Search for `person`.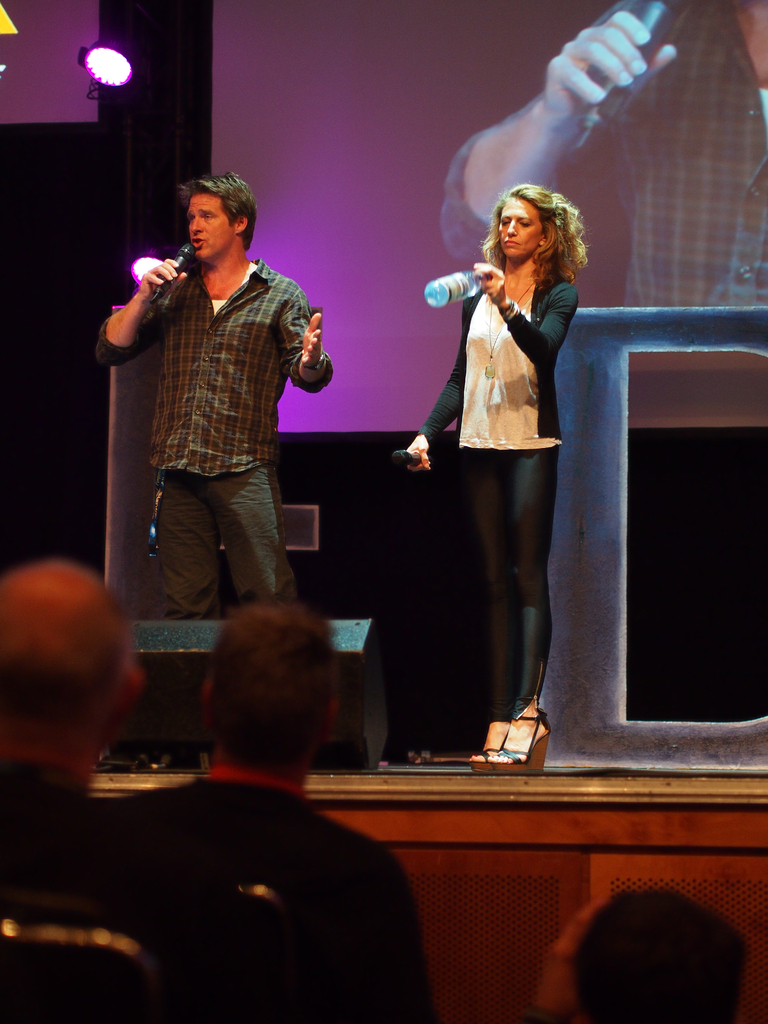
Found at bbox=(3, 556, 158, 1014).
